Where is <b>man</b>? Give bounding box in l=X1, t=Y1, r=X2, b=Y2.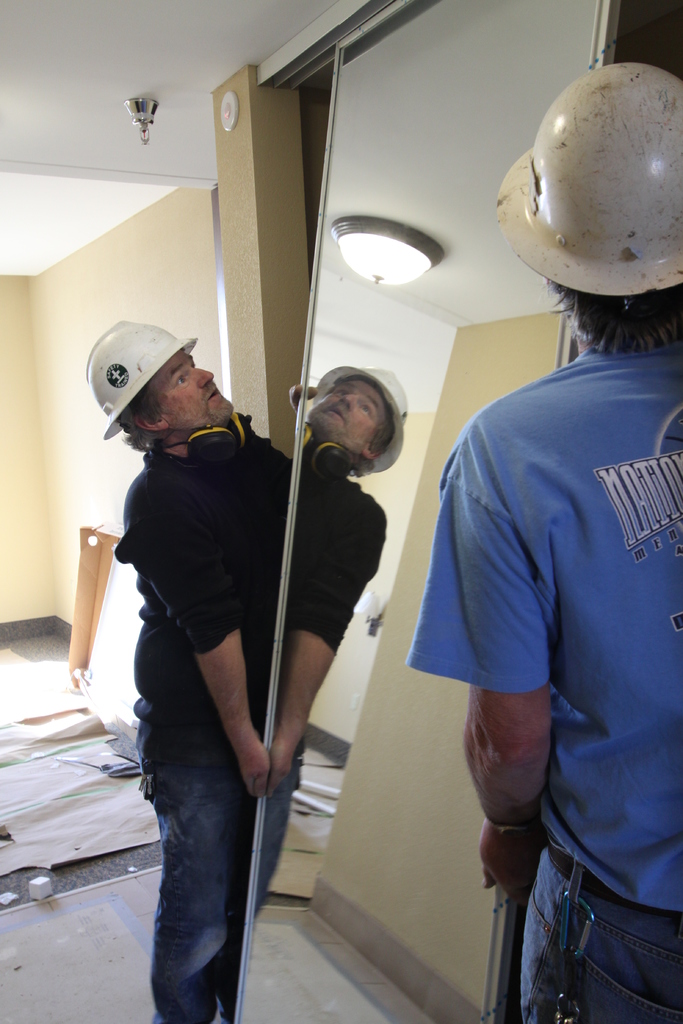
l=411, t=60, r=682, b=1023.
